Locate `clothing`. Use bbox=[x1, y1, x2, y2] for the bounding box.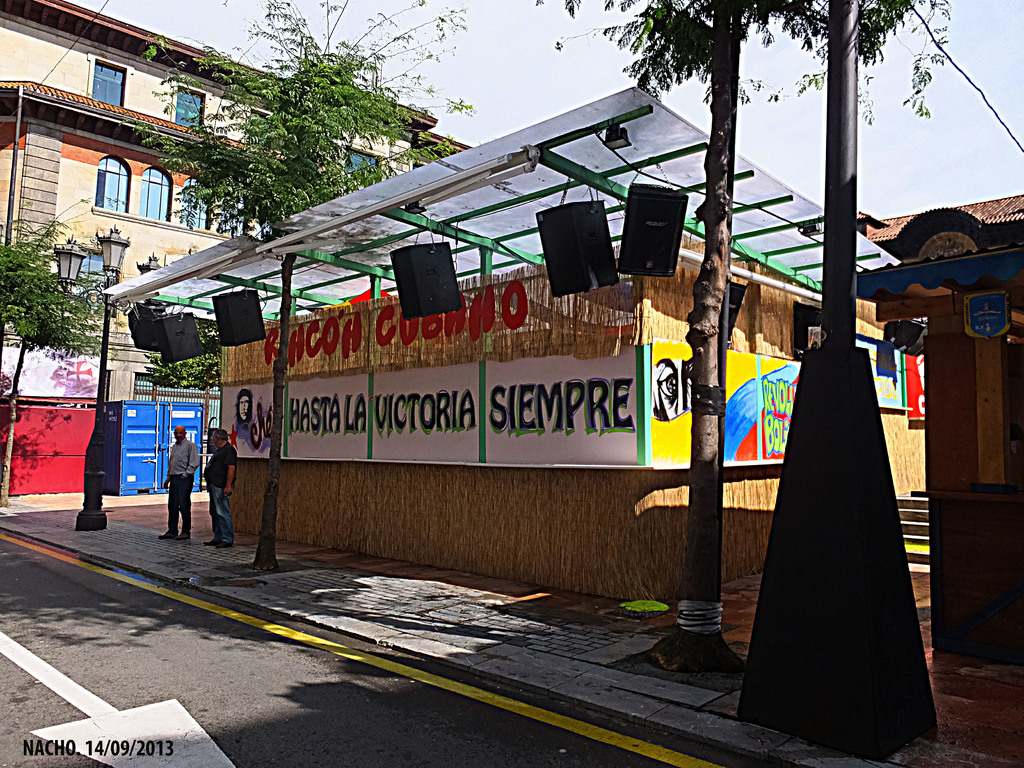
bbox=[159, 436, 200, 533].
